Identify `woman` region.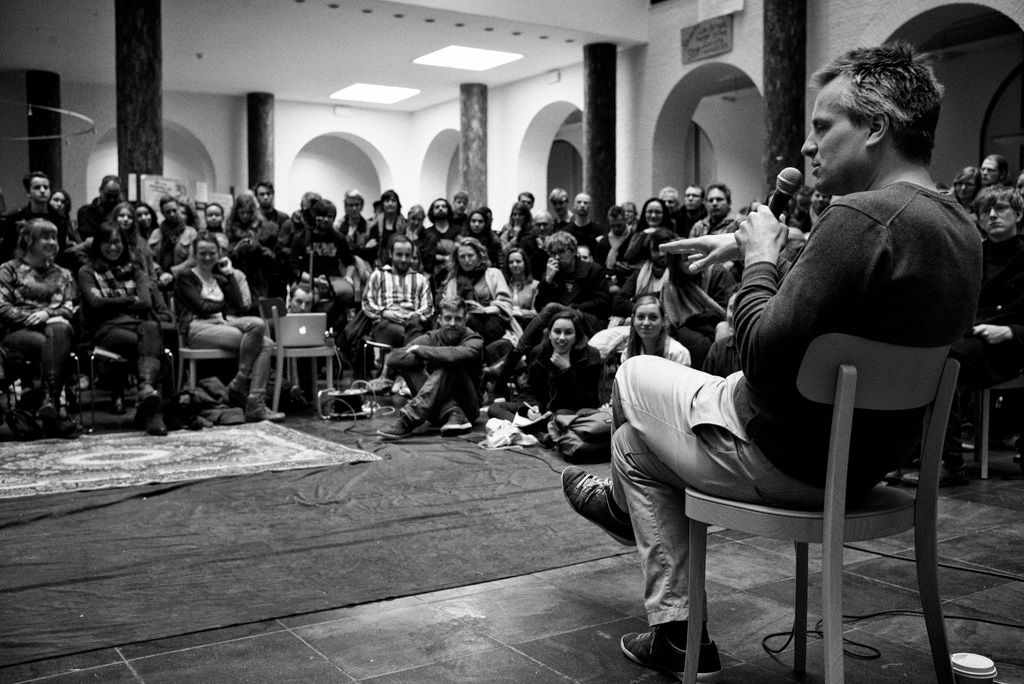
Region: [left=77, top=224, right=177, bottom=436].
